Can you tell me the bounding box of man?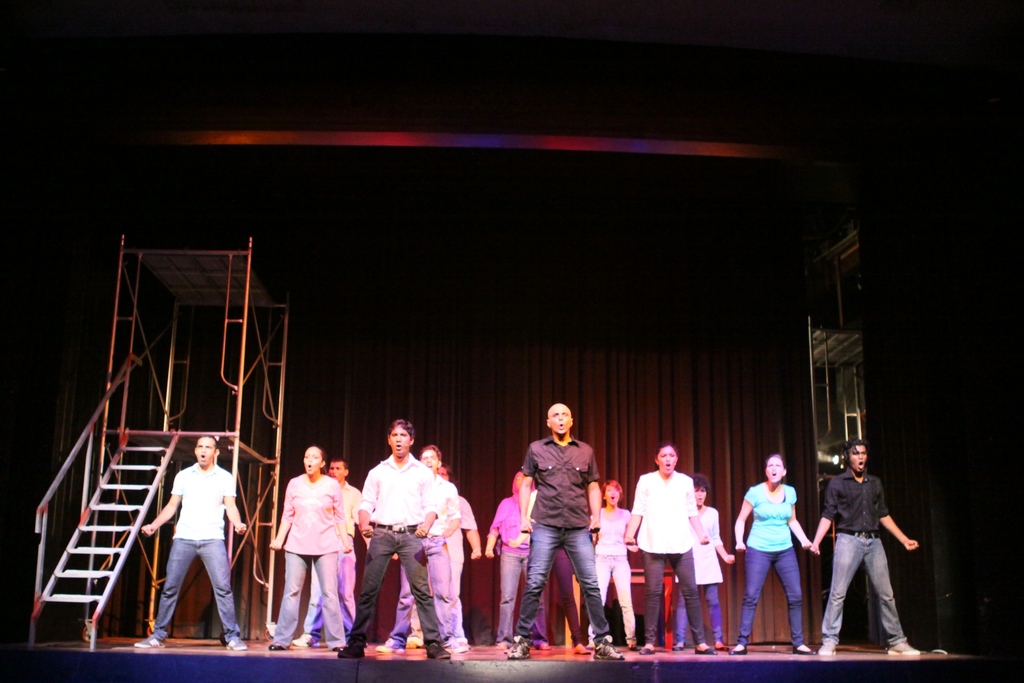
l=506, t=410, r=626, b=661.
